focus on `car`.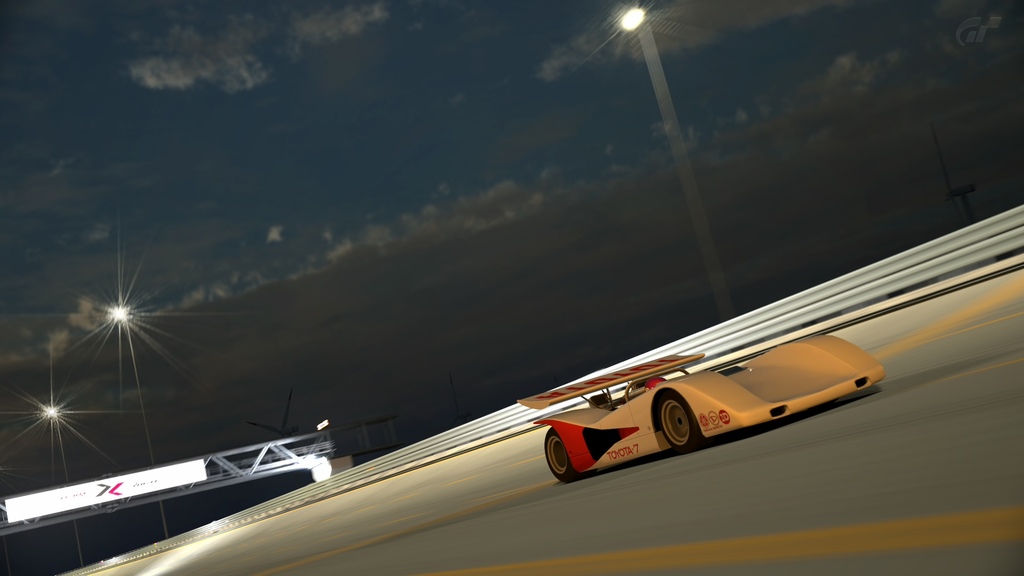
Focused at {"left": 516, "top": 335, "right": 885, "bottom": 483}.
